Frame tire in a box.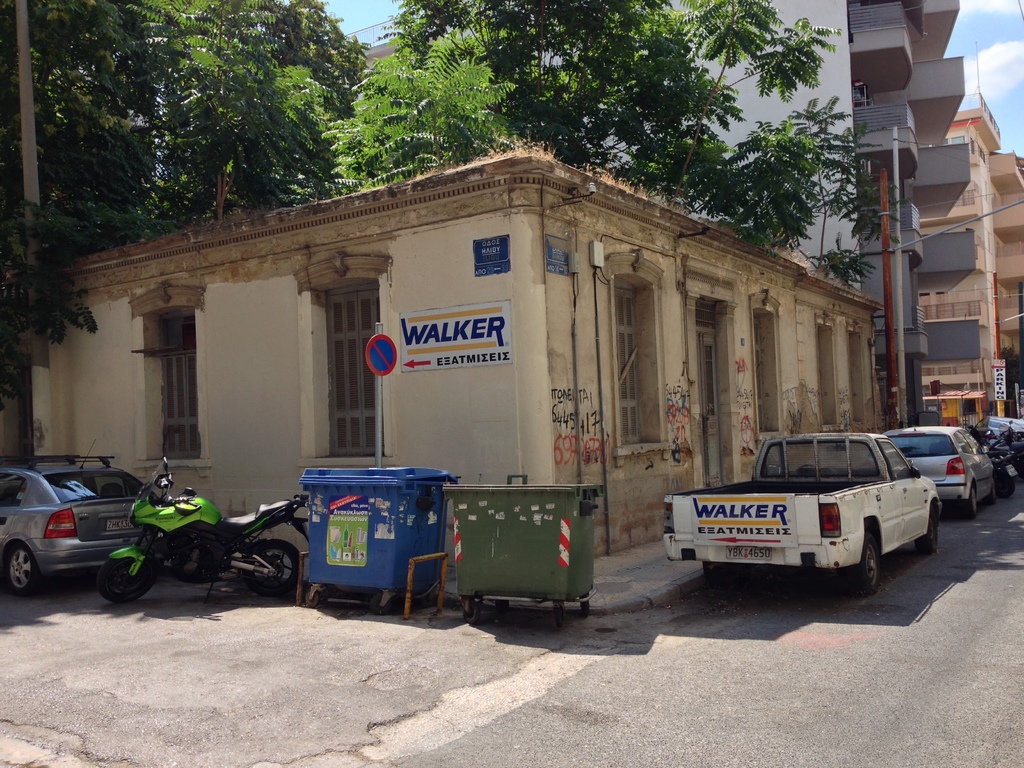
913:502:941:561.
